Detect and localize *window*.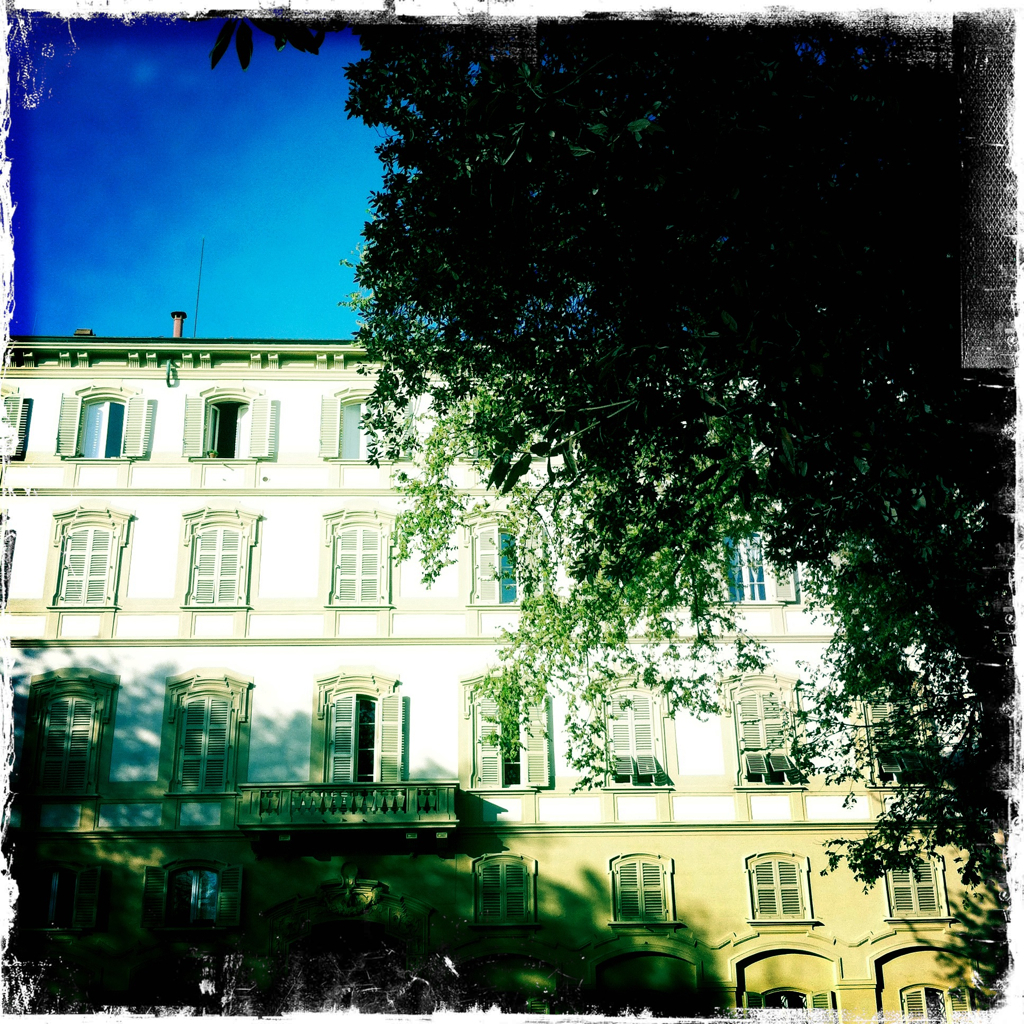
Localized at pyautogui.locateOnScreen(54, 511, 125, 602).
